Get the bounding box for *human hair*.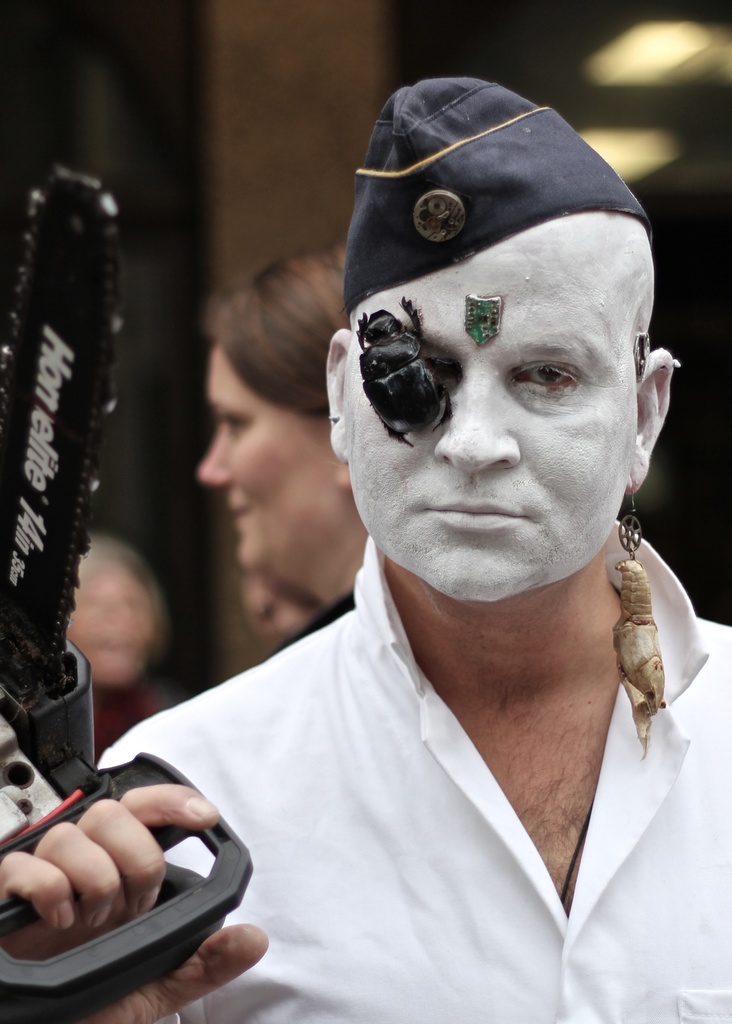
select_region(203, 237, 348, 422).
